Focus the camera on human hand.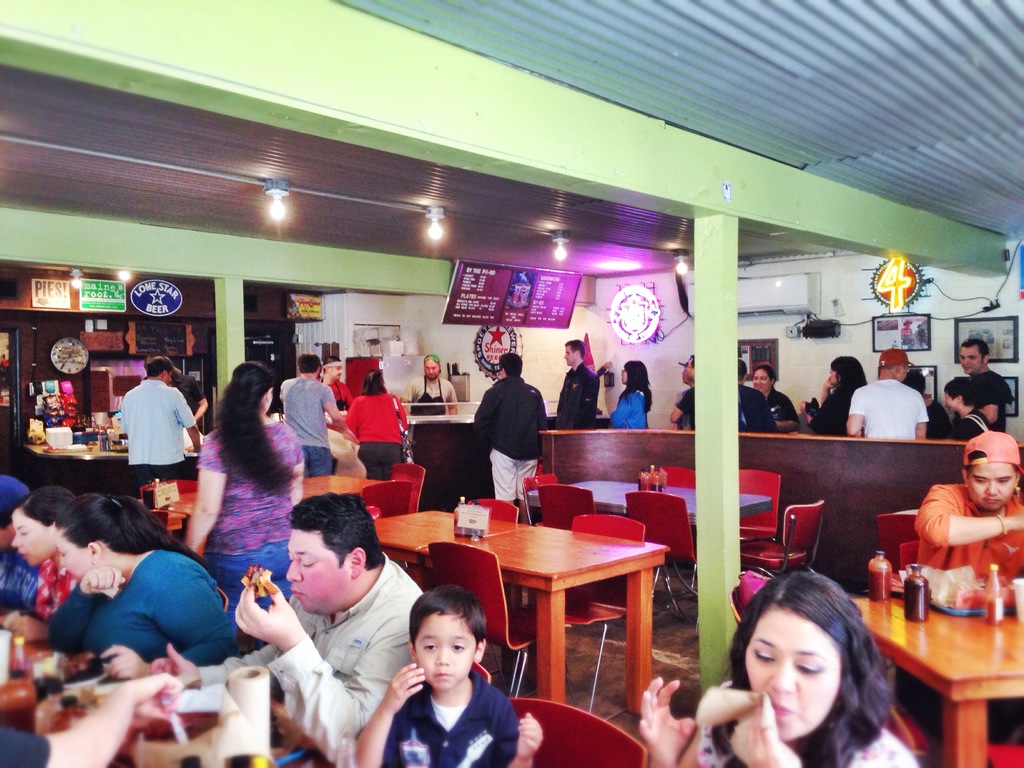
Focus region: detection(637, 672, 696, 762).
